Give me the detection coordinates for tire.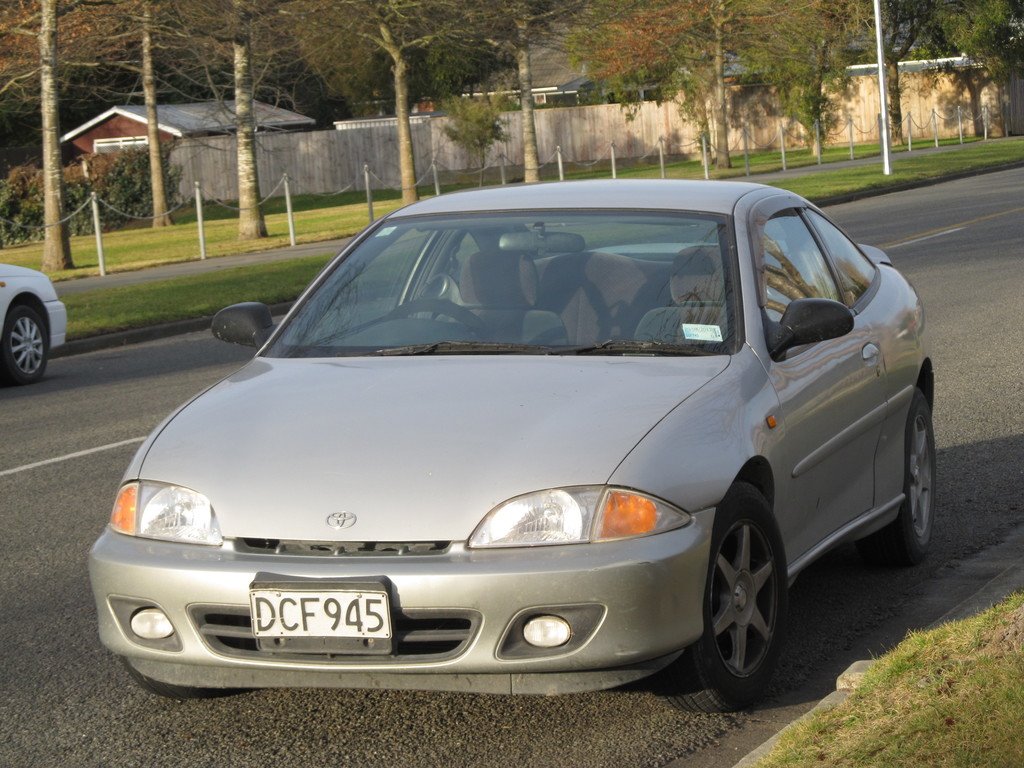
<bbox>1, 304, 49, 383</bbox>.
